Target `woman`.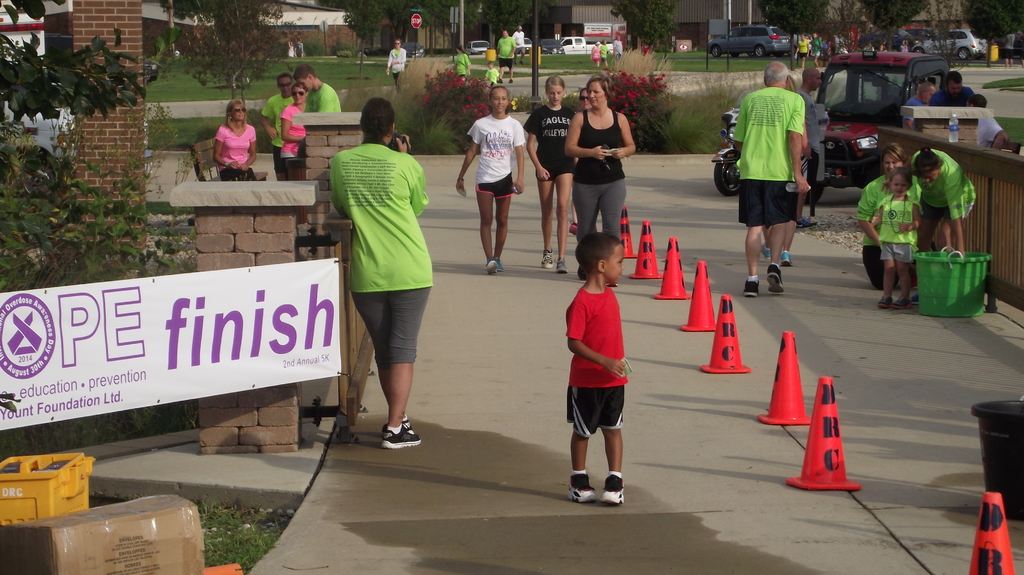
Target region: 562/73/639/281.
